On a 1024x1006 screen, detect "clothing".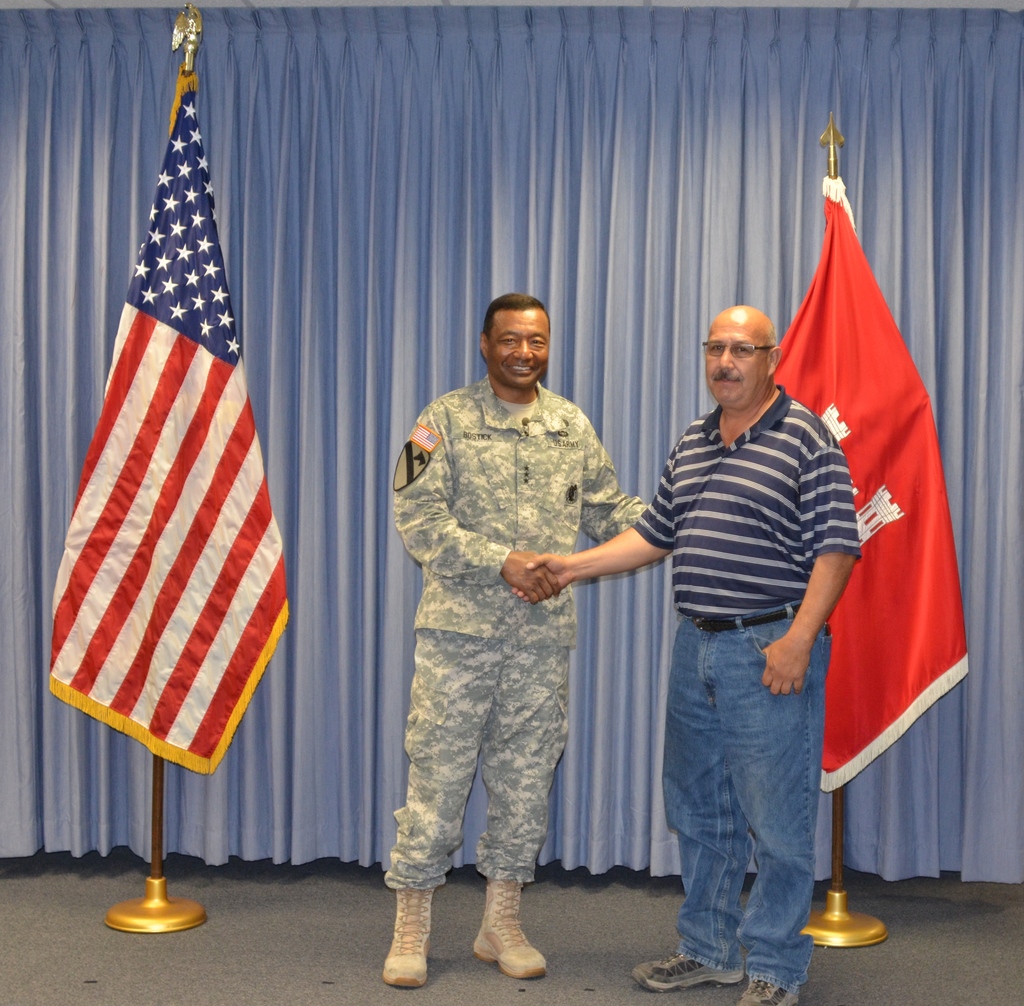
bbox=(383, 370, 647, 891).
